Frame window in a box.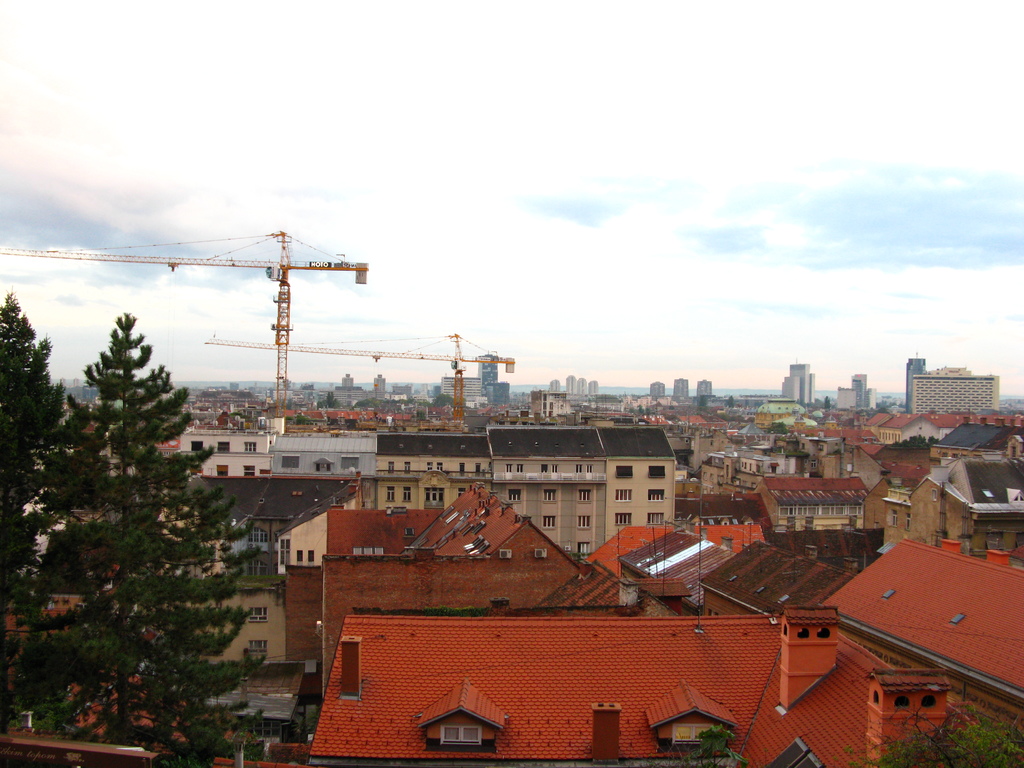
select_region(422, 707, 505, 757).
